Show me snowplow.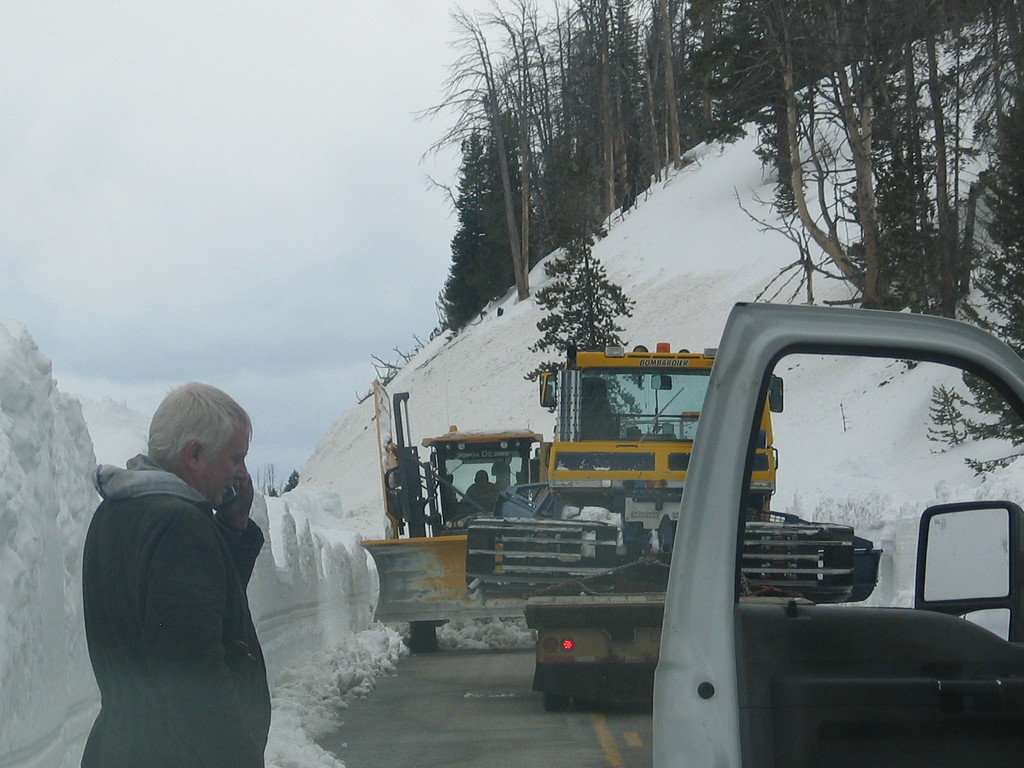
snowplow is here: bbox=(465, 340, 888, 707).
